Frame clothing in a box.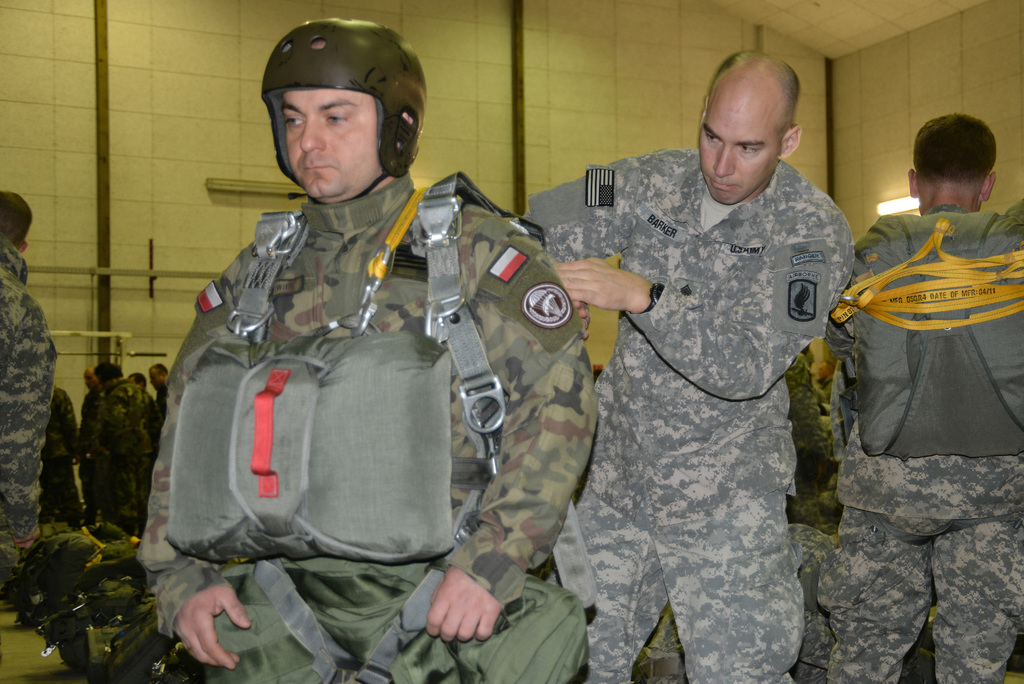
(75,379,148,529).
